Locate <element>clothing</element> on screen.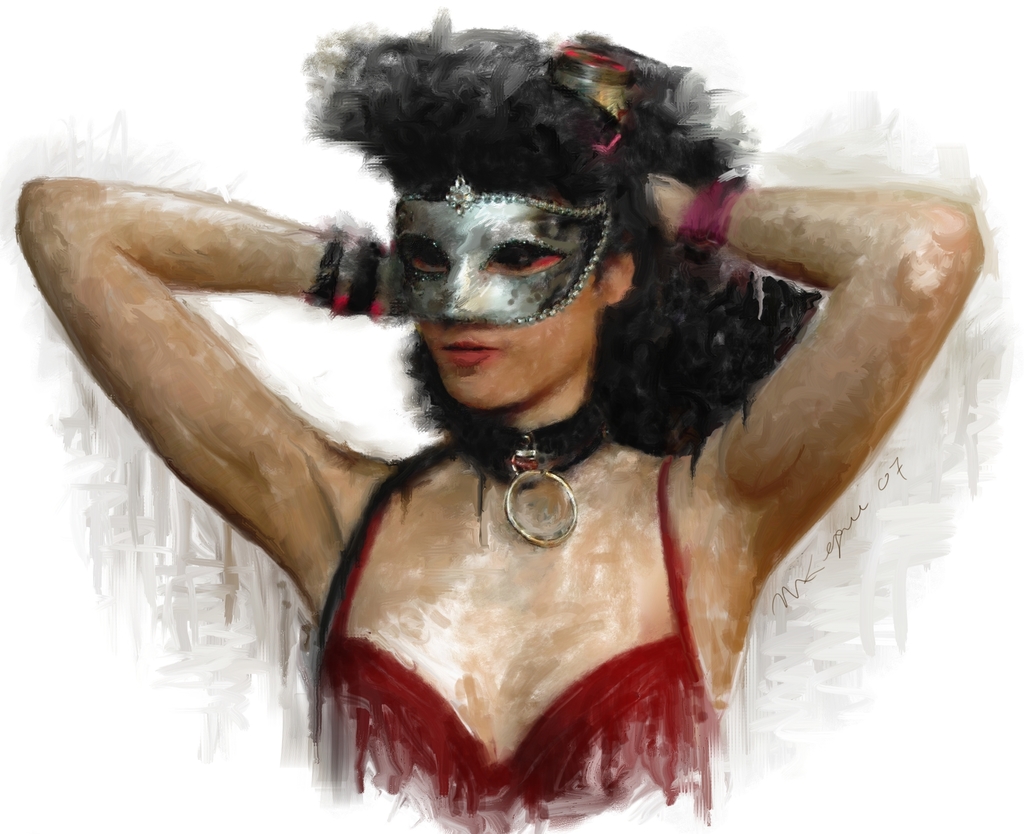
On screen at <bbox>310, 452, 724, 833</bbox>.
